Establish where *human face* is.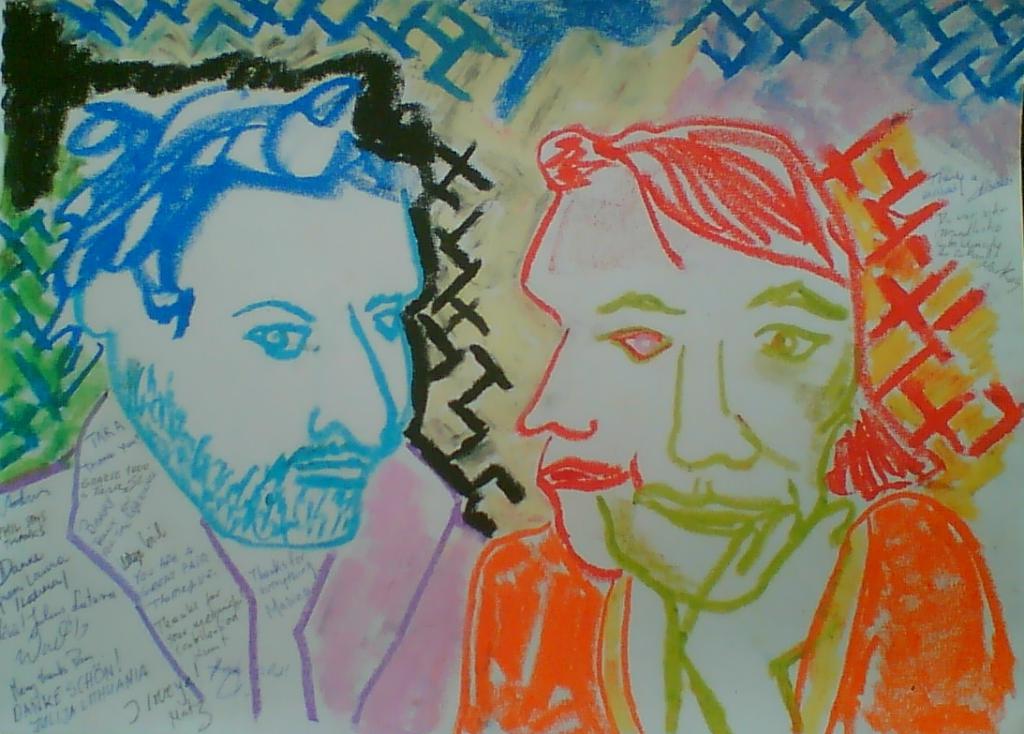
Established at 596,197,855,610.
